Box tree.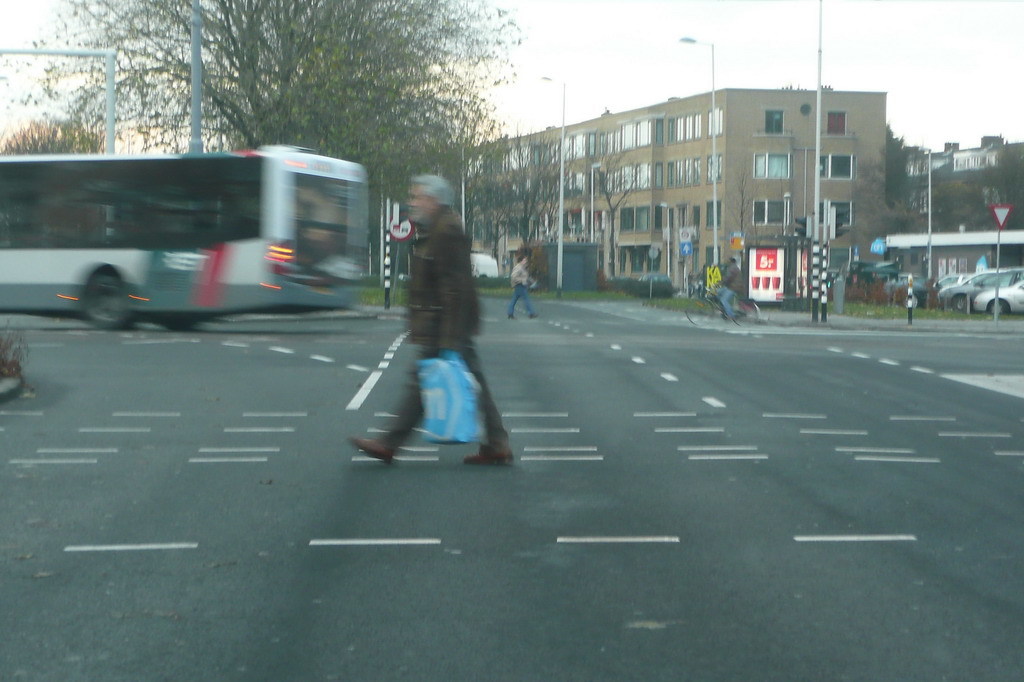
[left=921, top=181, right=997, bottom=231].
